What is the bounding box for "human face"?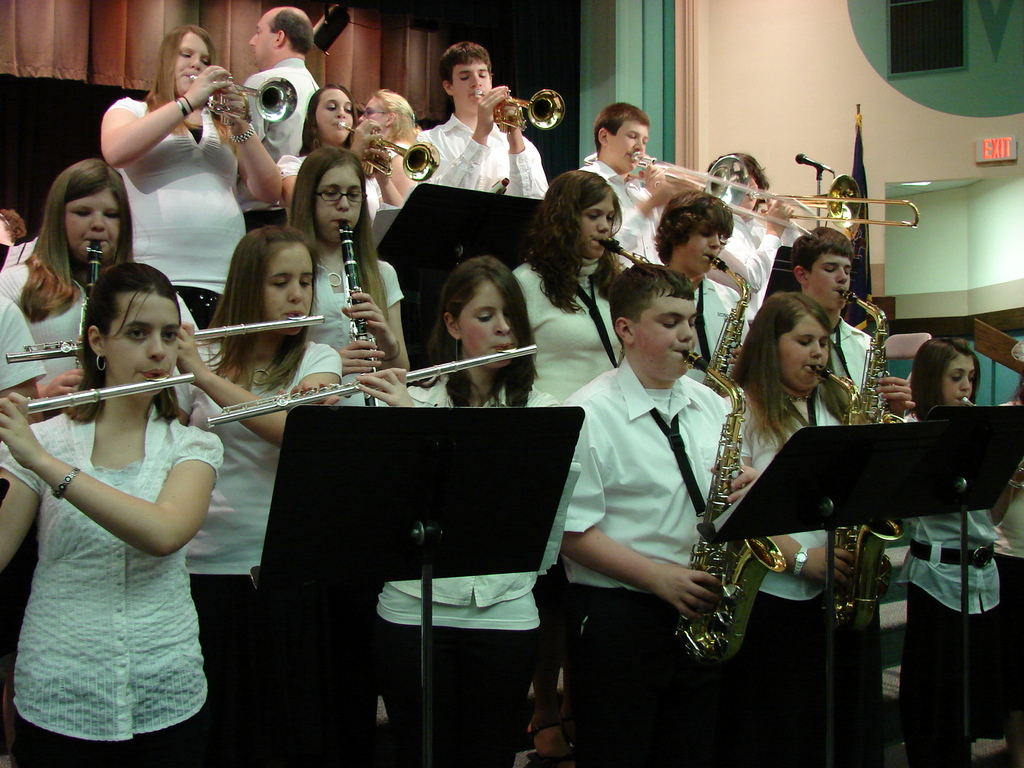
(left=776, top=321, right=827, bottom=385).
